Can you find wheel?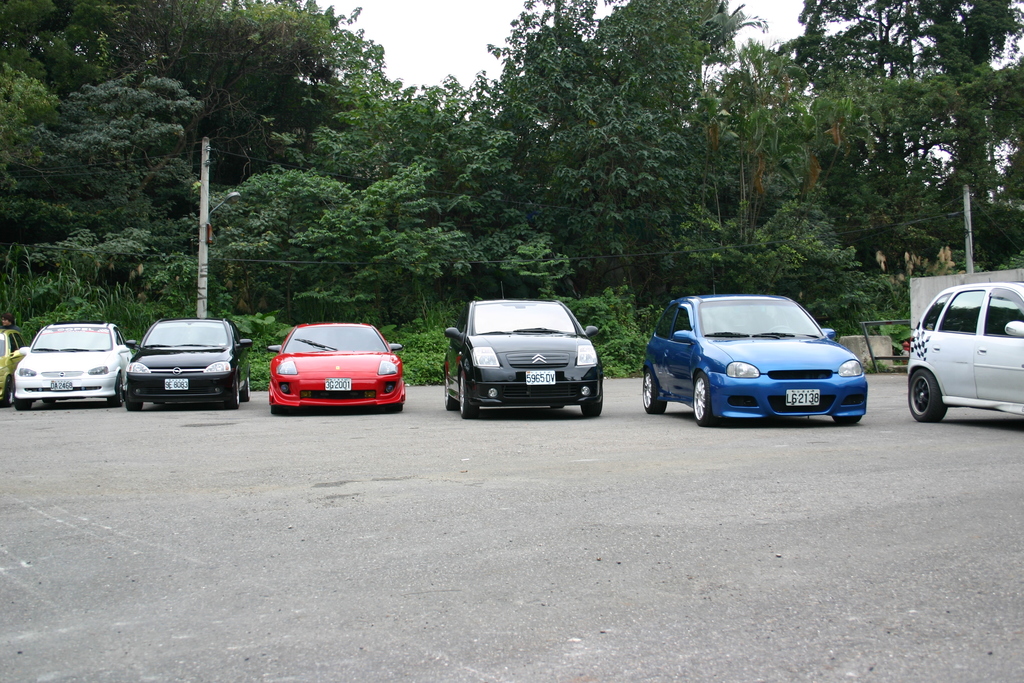
Yes, bounding box: [908, 365, 950, 425].
